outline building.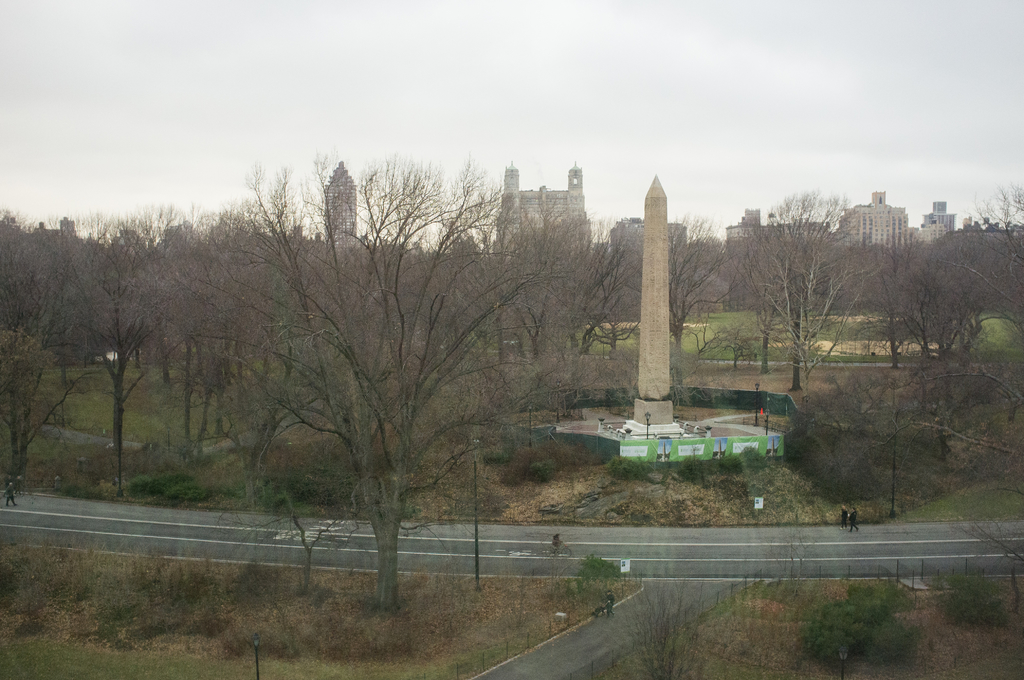
Outline: <bbox>493, 161, 589, 250</bbox>.
